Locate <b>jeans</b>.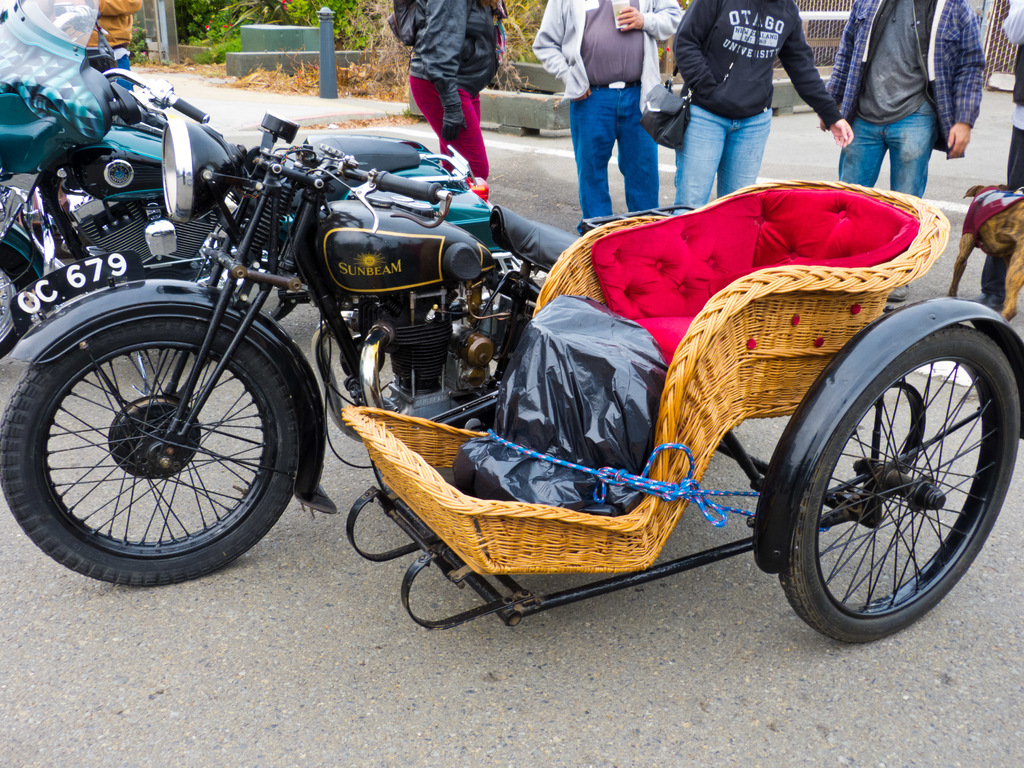
Bounding box: left=576, top=74, right=661, bottom=226.
